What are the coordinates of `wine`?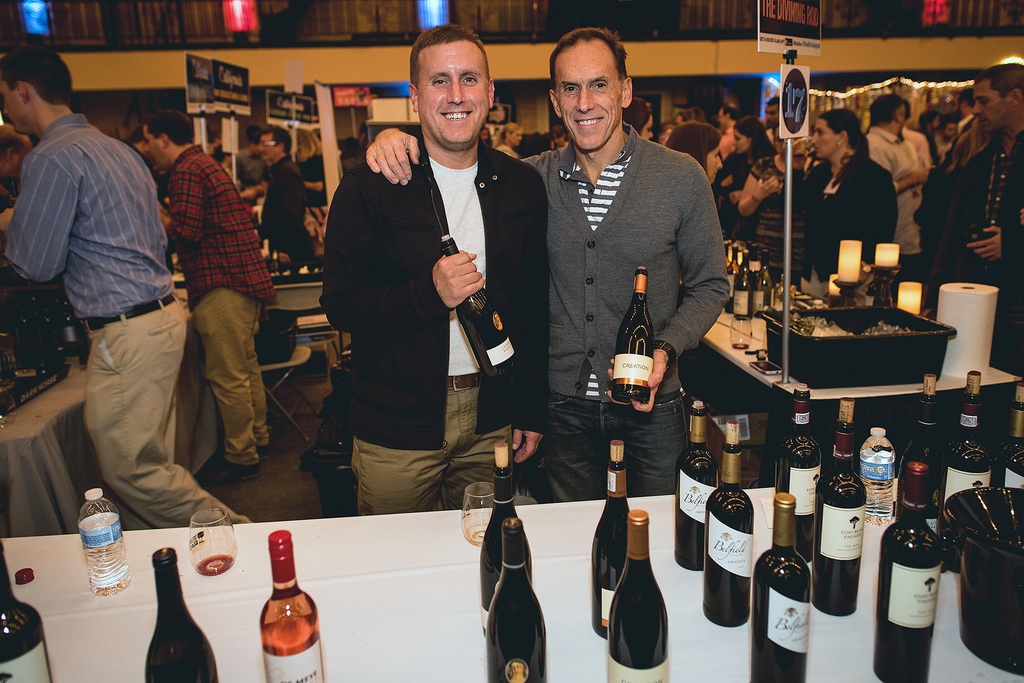
region(676, 402, 717, 571).
